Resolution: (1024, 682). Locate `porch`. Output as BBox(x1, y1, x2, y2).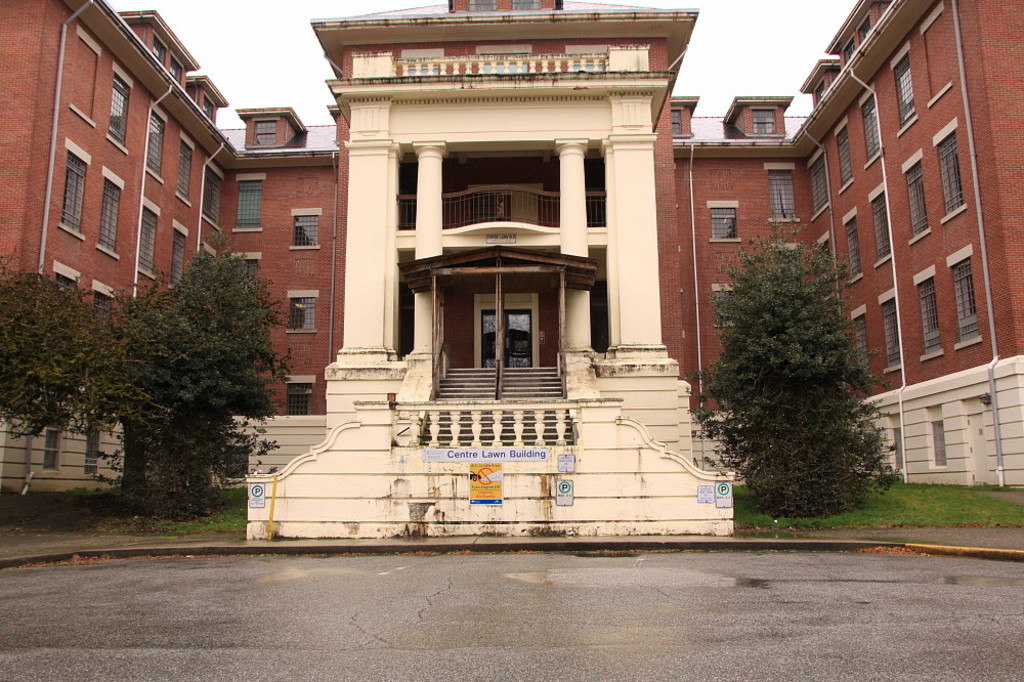
BBox(250, 395, 749, 545).
